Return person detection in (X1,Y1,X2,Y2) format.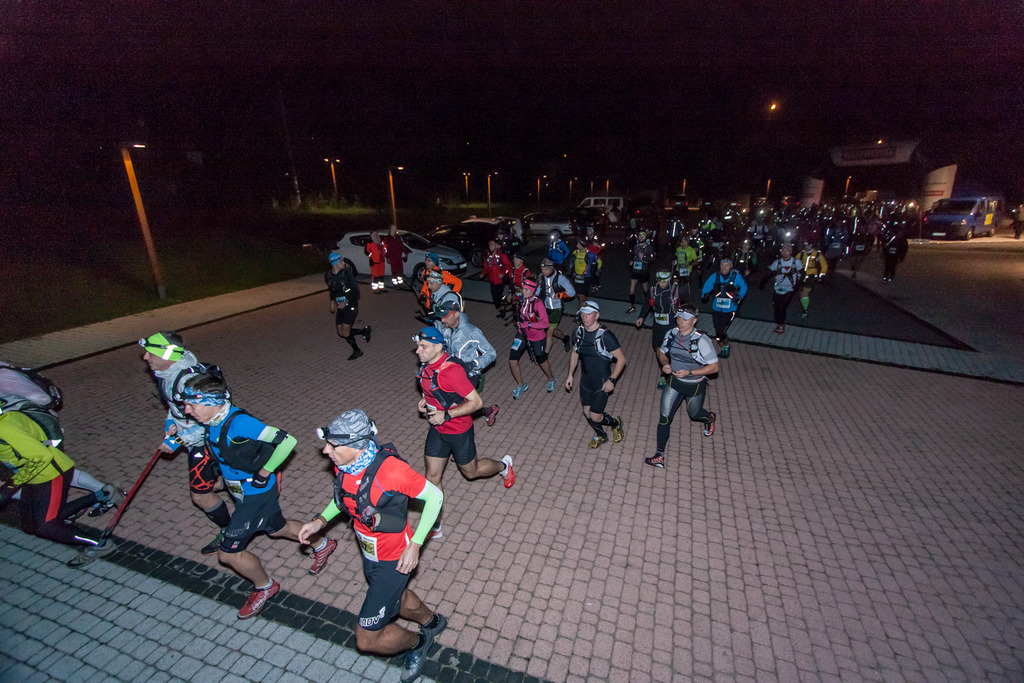
(645,303,725,467).
